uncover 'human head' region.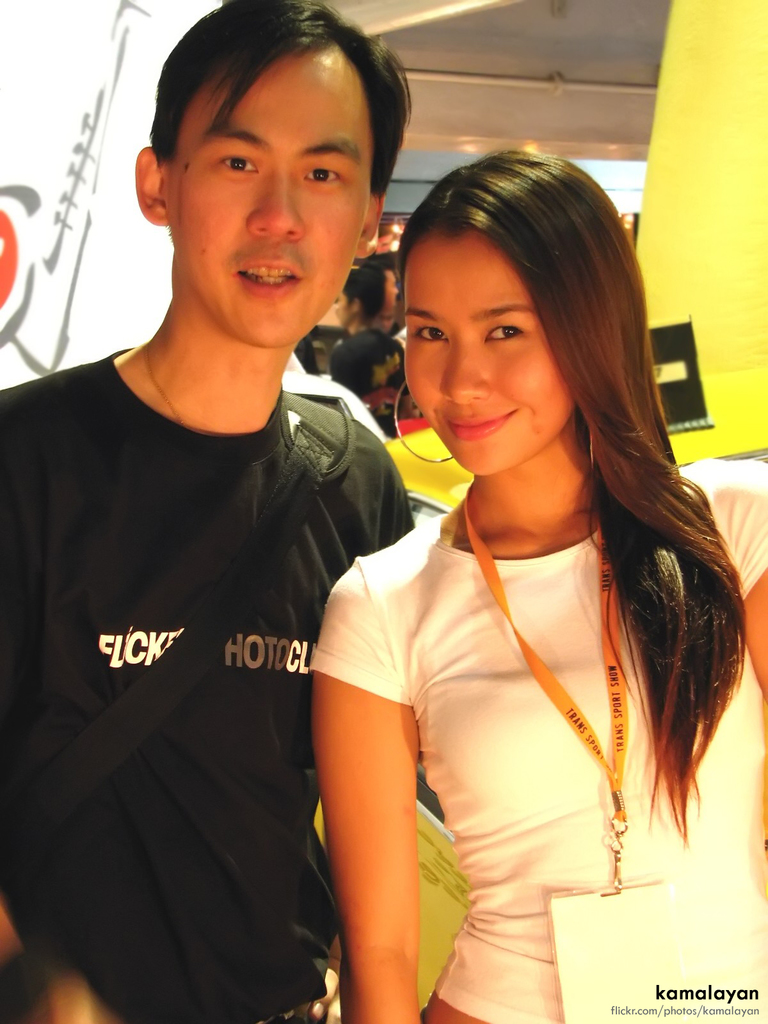
Uncovered: [117, 0, 407, 330].
